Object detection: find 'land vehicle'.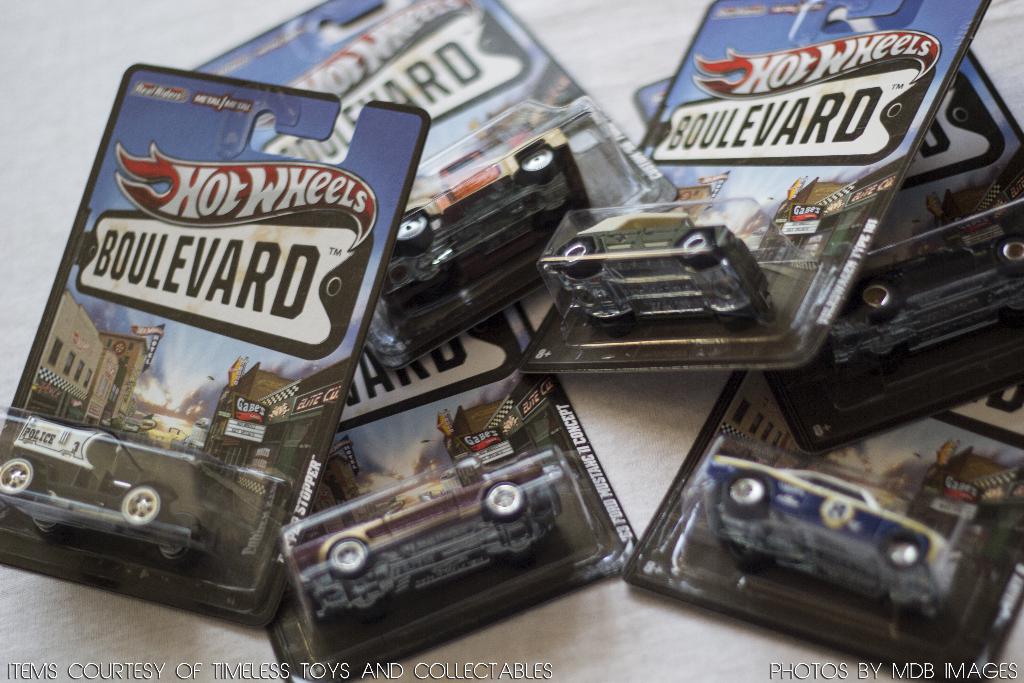
l=710, t=456, r=949, b=618.
